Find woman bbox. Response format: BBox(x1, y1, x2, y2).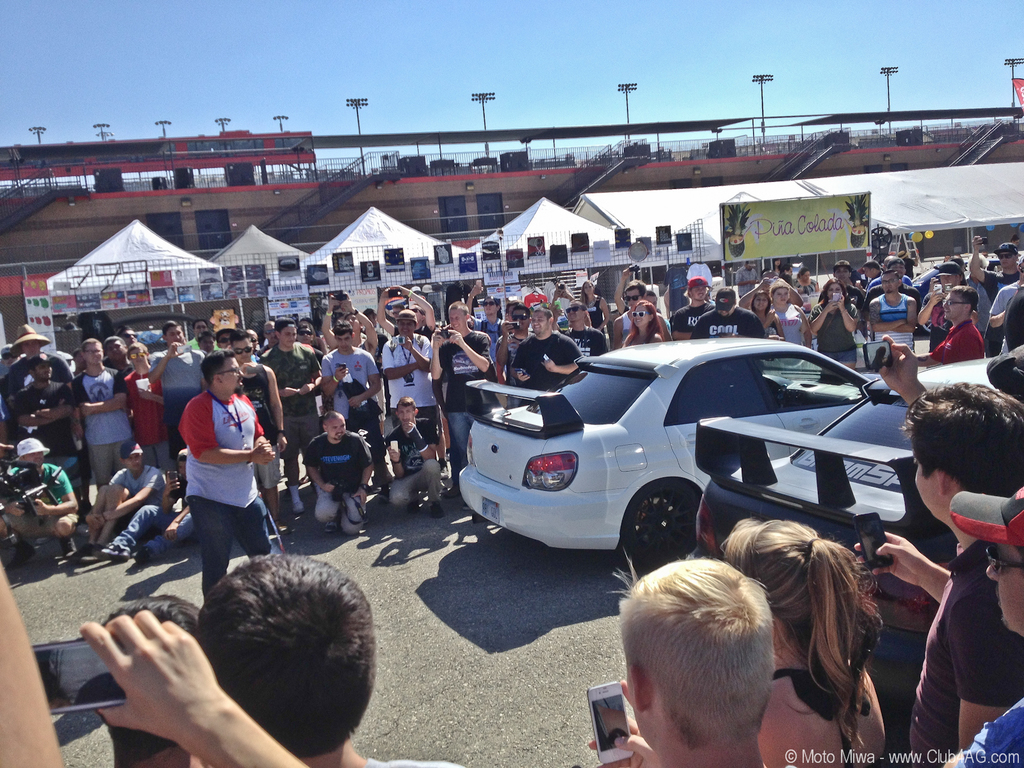
BBox(809, 280, 858, 377).
